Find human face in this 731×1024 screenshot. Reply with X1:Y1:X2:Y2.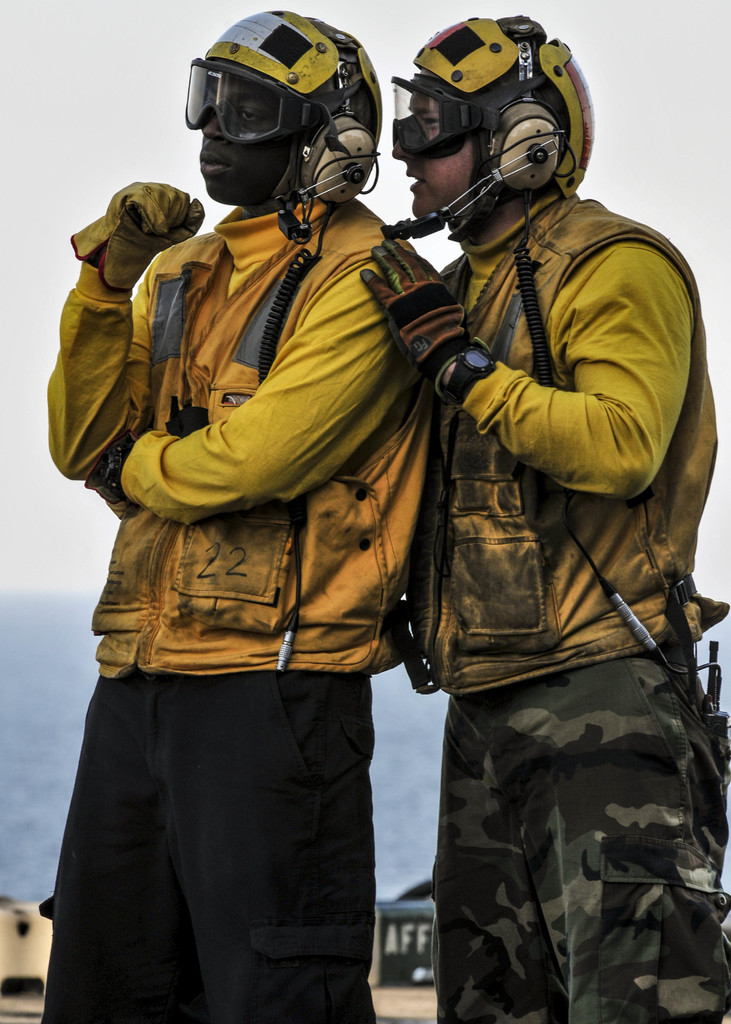
196:109:299:199.
